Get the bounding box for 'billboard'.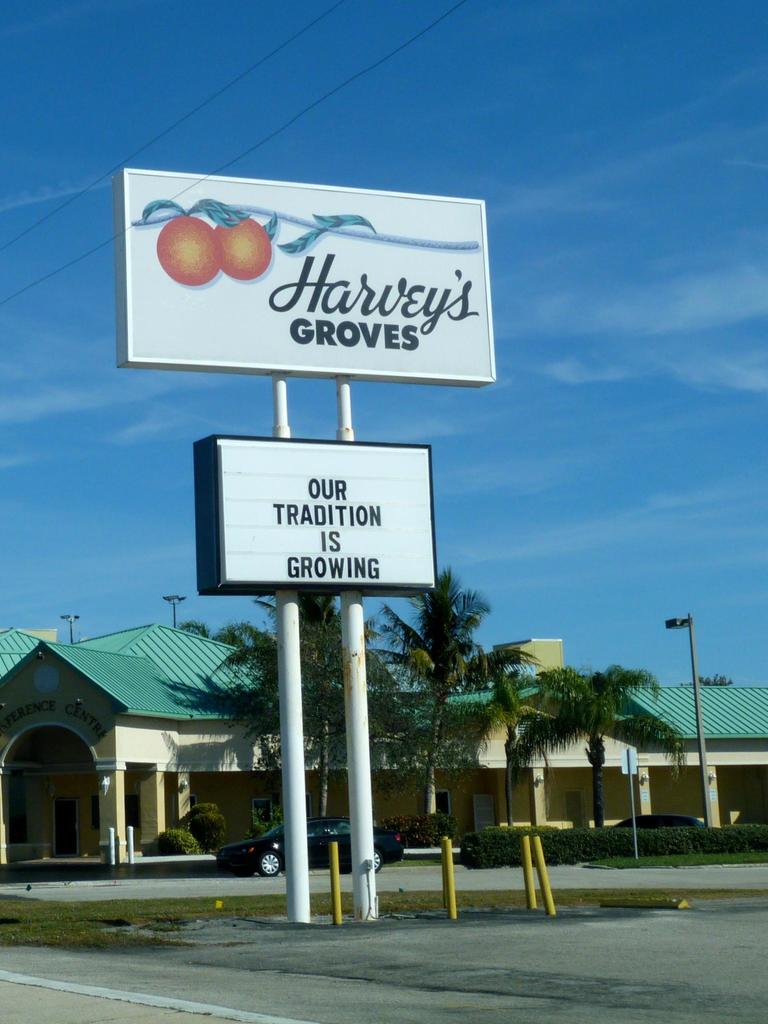
detection(205, 435, 432, 593).
